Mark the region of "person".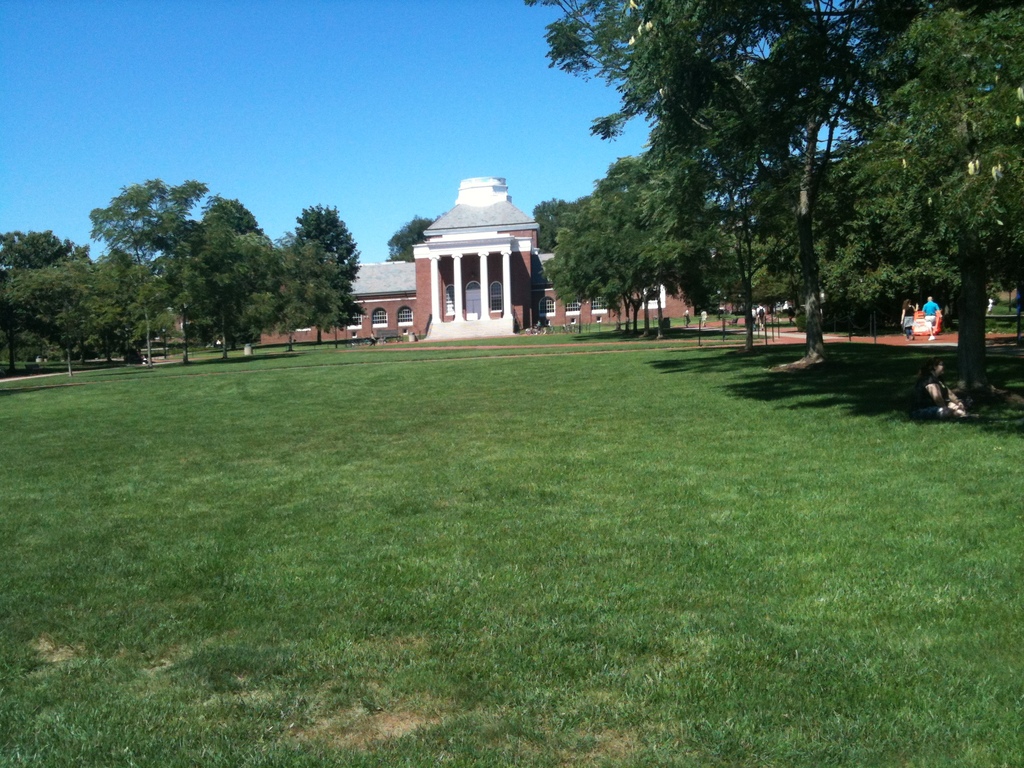
Region: crop(914, 299, 946, 344).
